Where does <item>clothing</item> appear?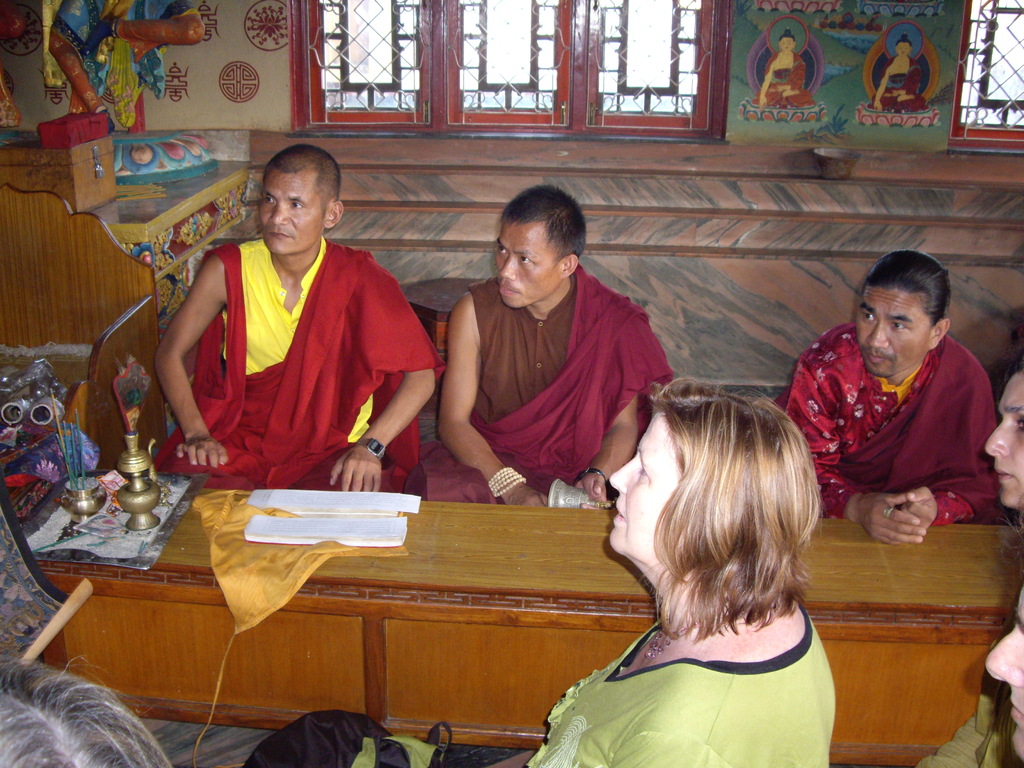
Appears at detection(767, 319, 1002, 531).
